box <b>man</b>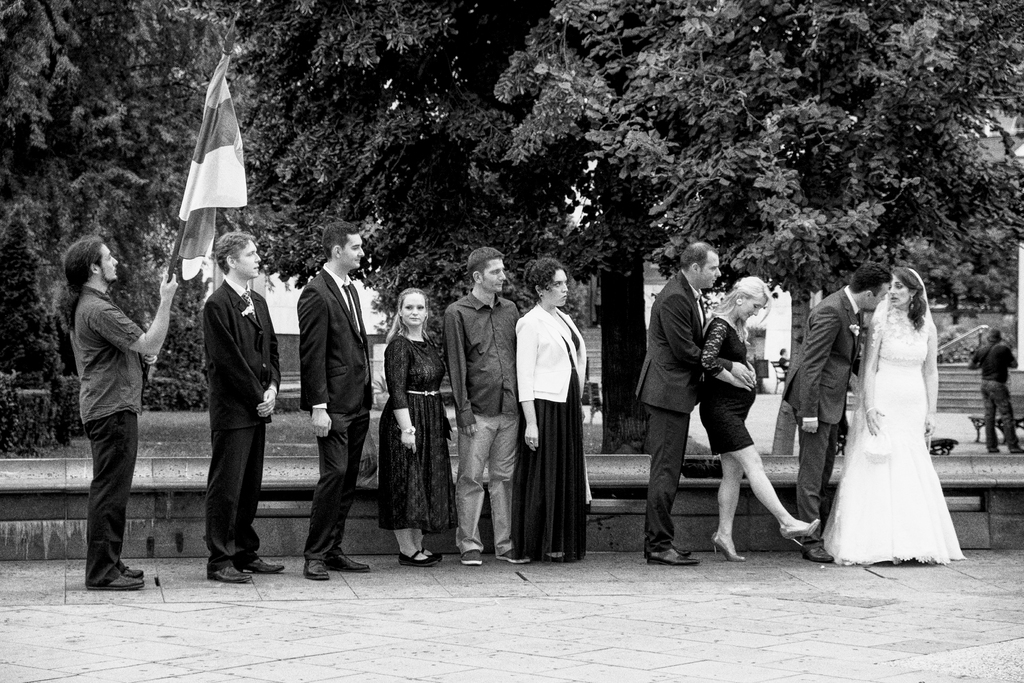
199/235/278/581
